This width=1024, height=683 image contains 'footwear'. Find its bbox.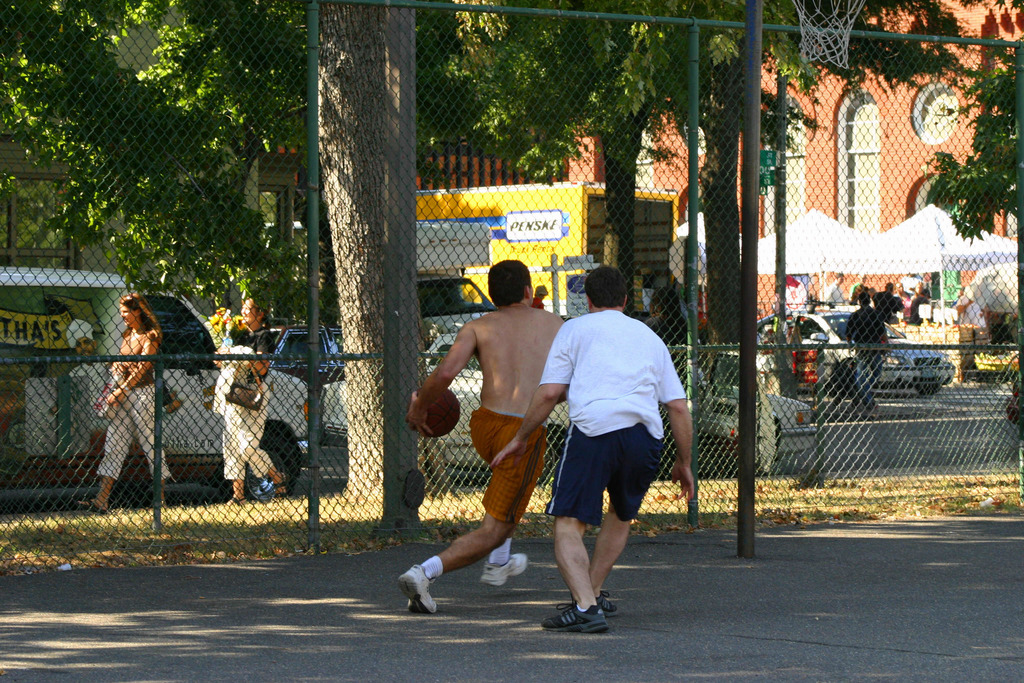
bbox=(483, 551, 524, 588).
